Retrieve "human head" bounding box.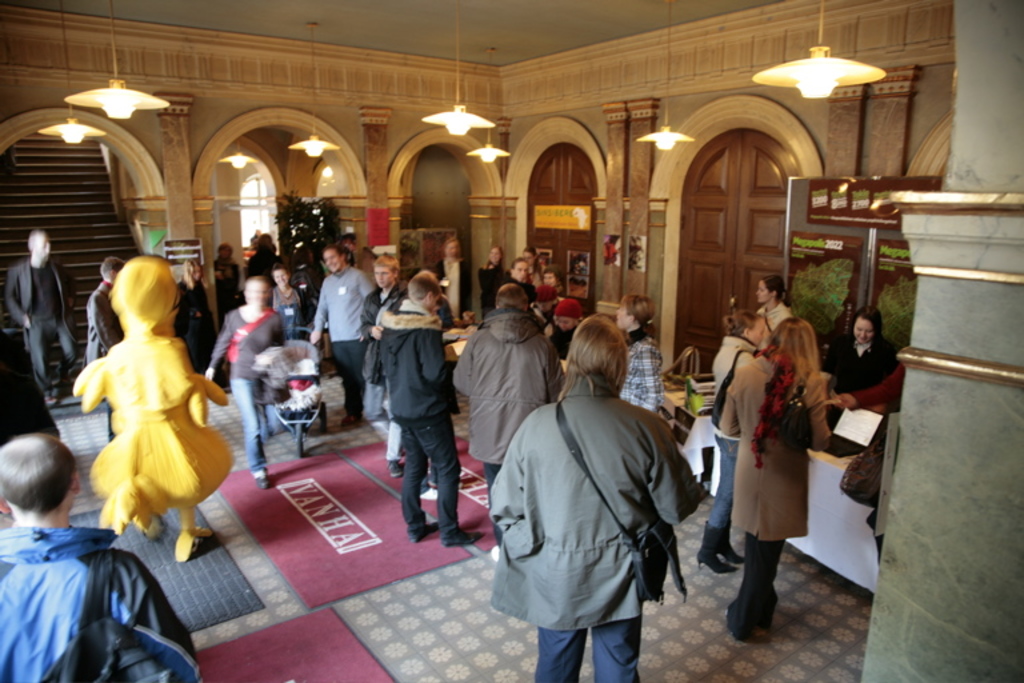
Bounding box: (left=512, top=257, right=529, bottom=281).
